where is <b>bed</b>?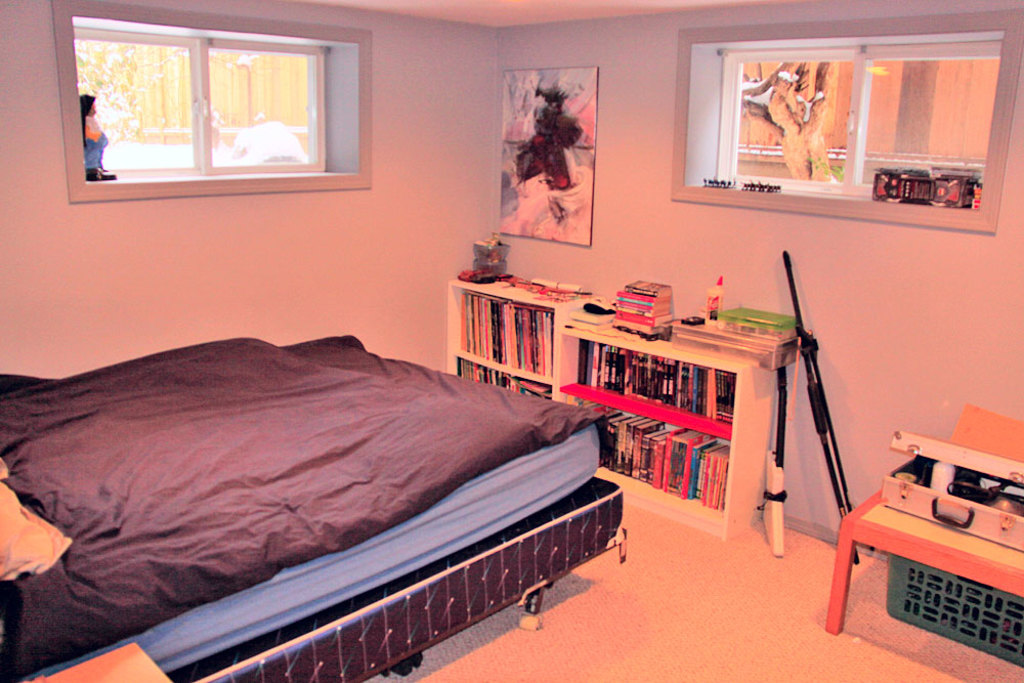
pyautogui.locateOnScreen(0, 291, 601, 655).
